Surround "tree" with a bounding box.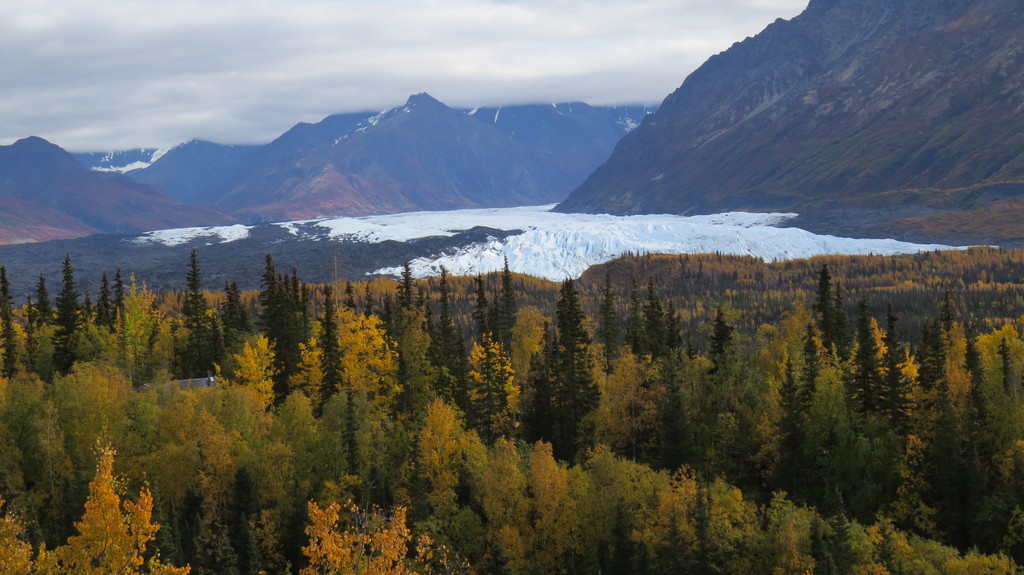
box(328, 251, 346, 314).
